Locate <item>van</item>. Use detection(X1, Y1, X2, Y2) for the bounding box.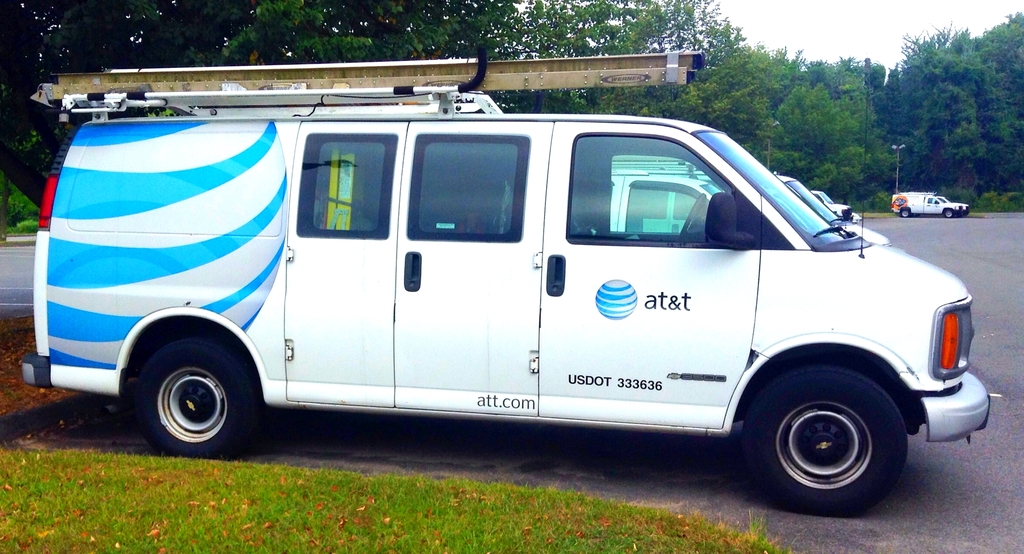
detection(926, 195, 971, 214).
